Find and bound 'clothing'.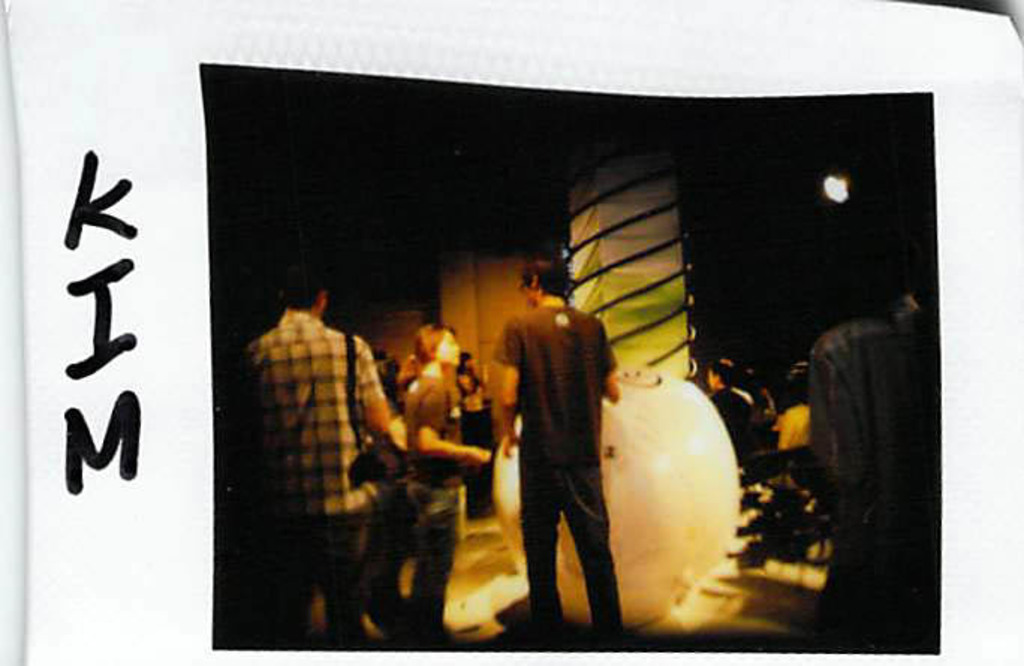
Bound: [714, 382, 761, 442].
